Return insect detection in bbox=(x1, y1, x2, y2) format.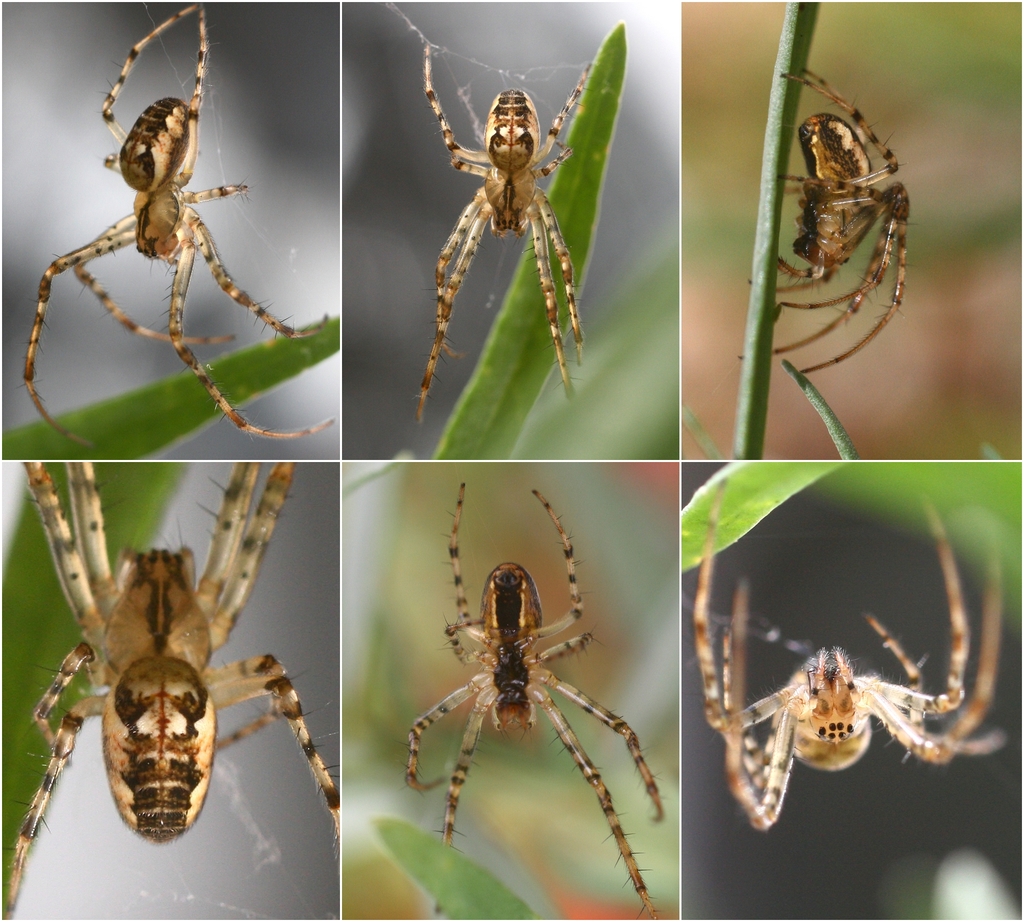
bbox=(737, 68, 917, 374).
